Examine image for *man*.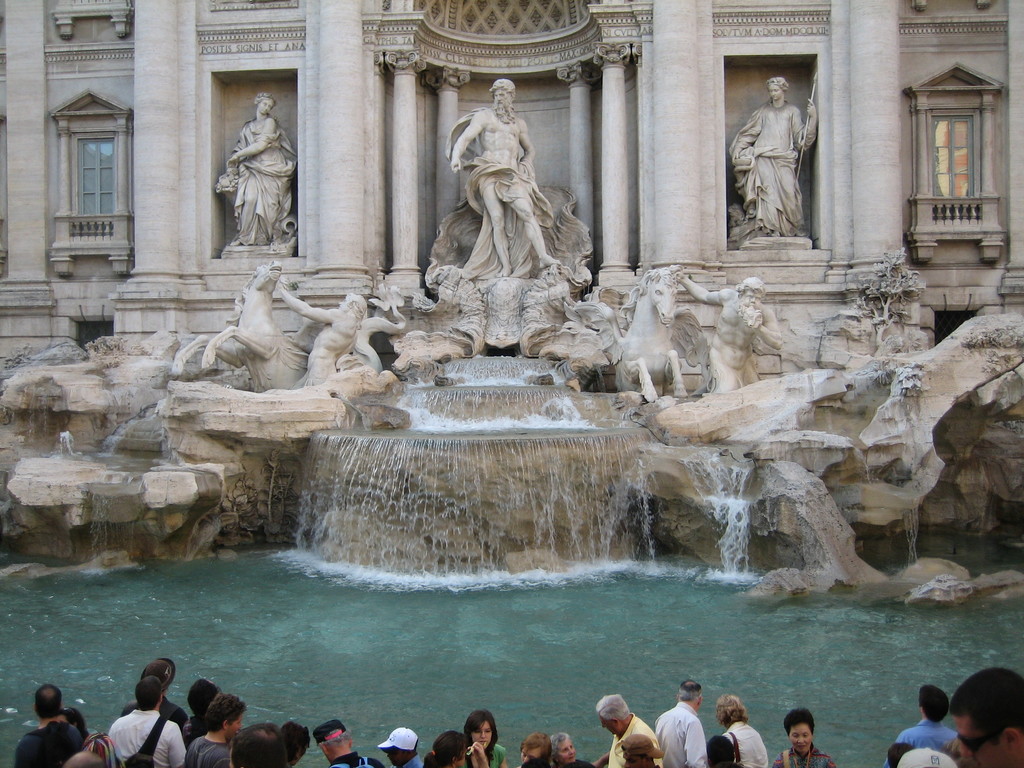
Examination result: {"x1": 378, "y1": 724, "x2": 423, "y2": 767}.
